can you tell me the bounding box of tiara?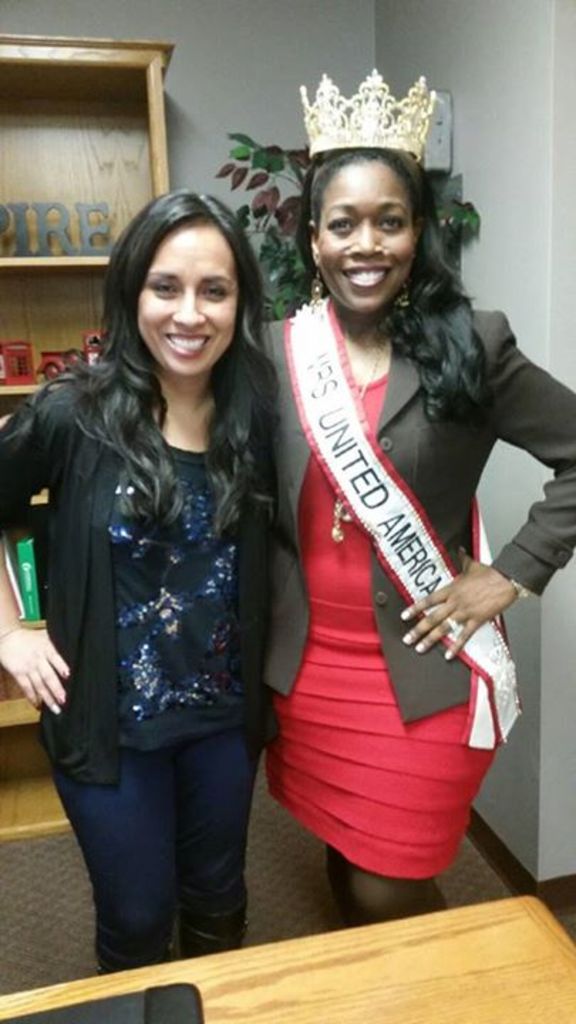
306, 64, 437, 165.
